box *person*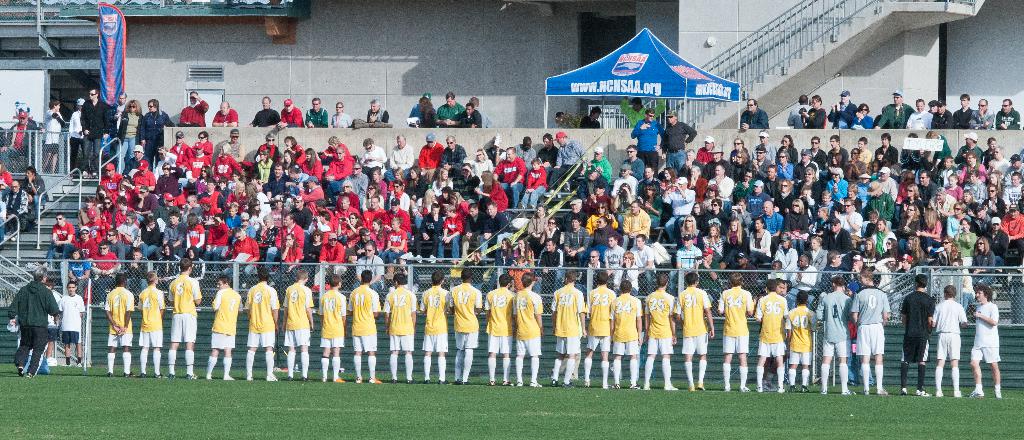
[644, 275, 677, 389]
